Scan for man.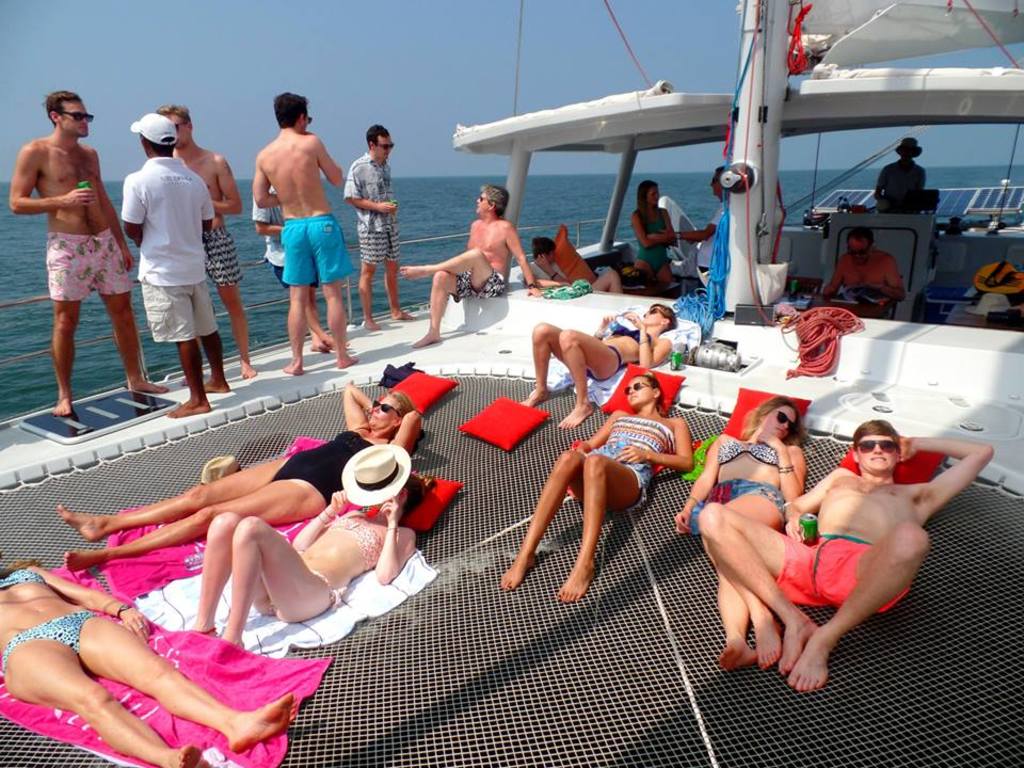
Scan result: (395,182,541,348).
